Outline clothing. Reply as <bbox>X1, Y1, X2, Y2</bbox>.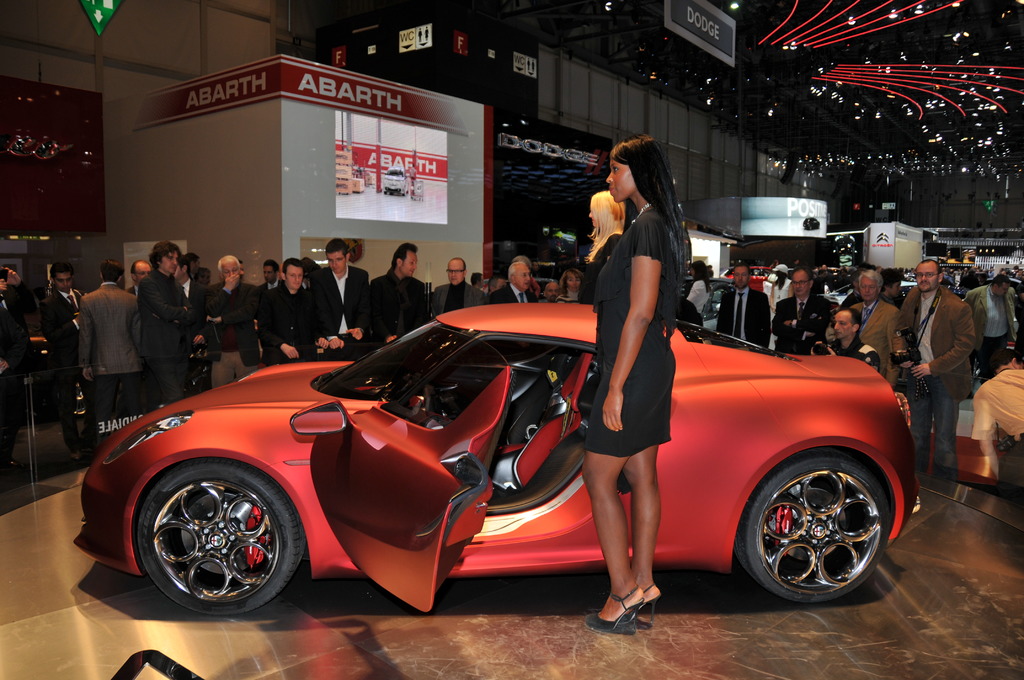
<bbox>770, 277, 789, 311</bbox>.
